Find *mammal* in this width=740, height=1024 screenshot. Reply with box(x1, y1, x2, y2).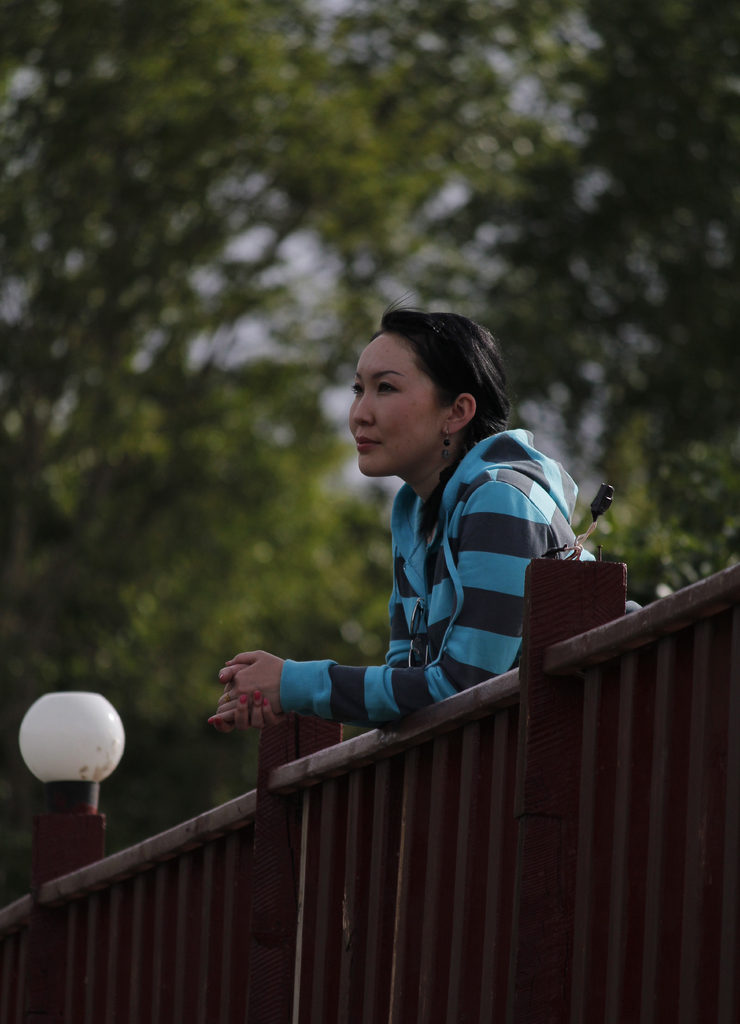
box(233, 344, 596, 792).
